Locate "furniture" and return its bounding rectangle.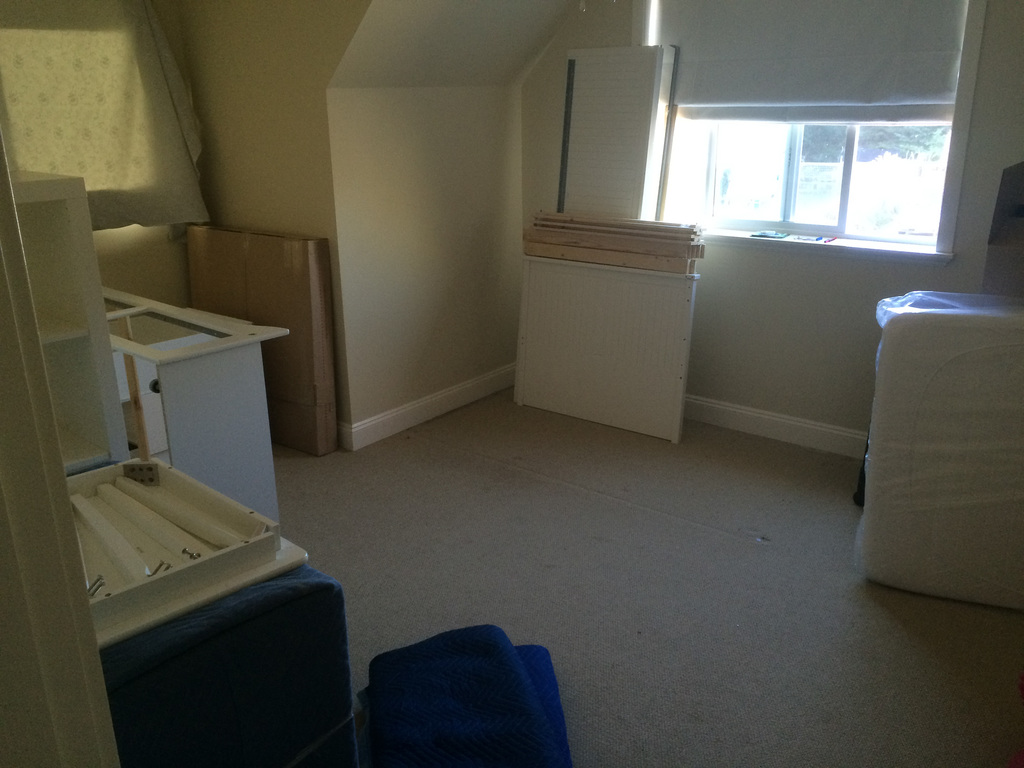
<bbox>101, 565, 362, 767</bbox>.
